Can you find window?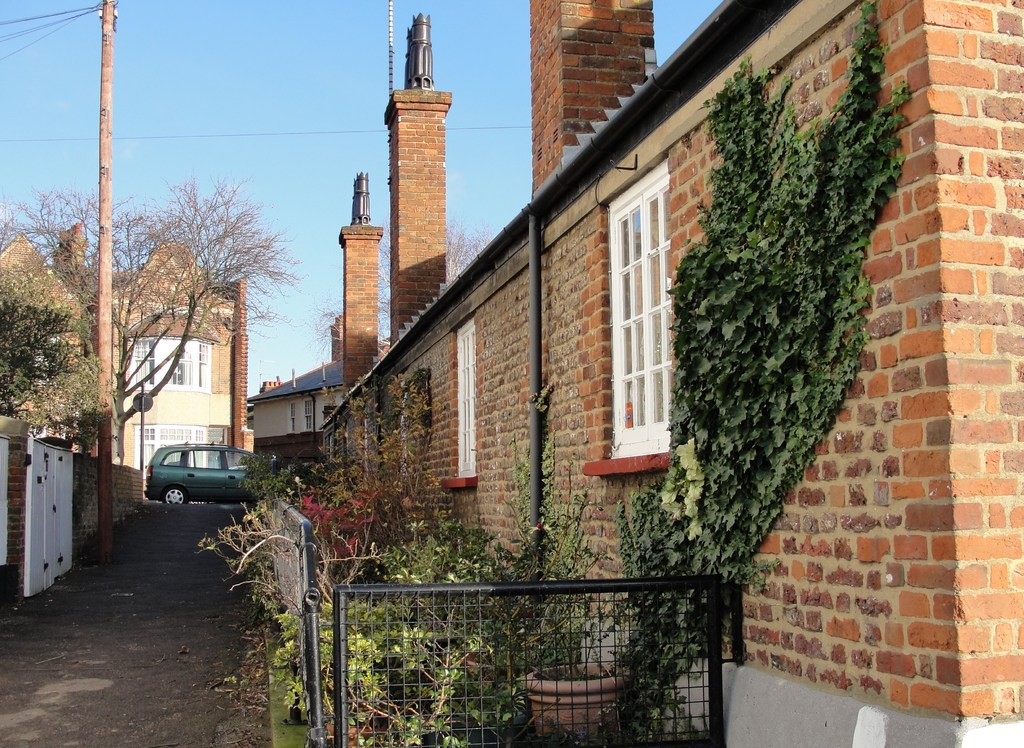
Yes, bounding box: [x1=609, y1=125, x2=688, y2=488].
